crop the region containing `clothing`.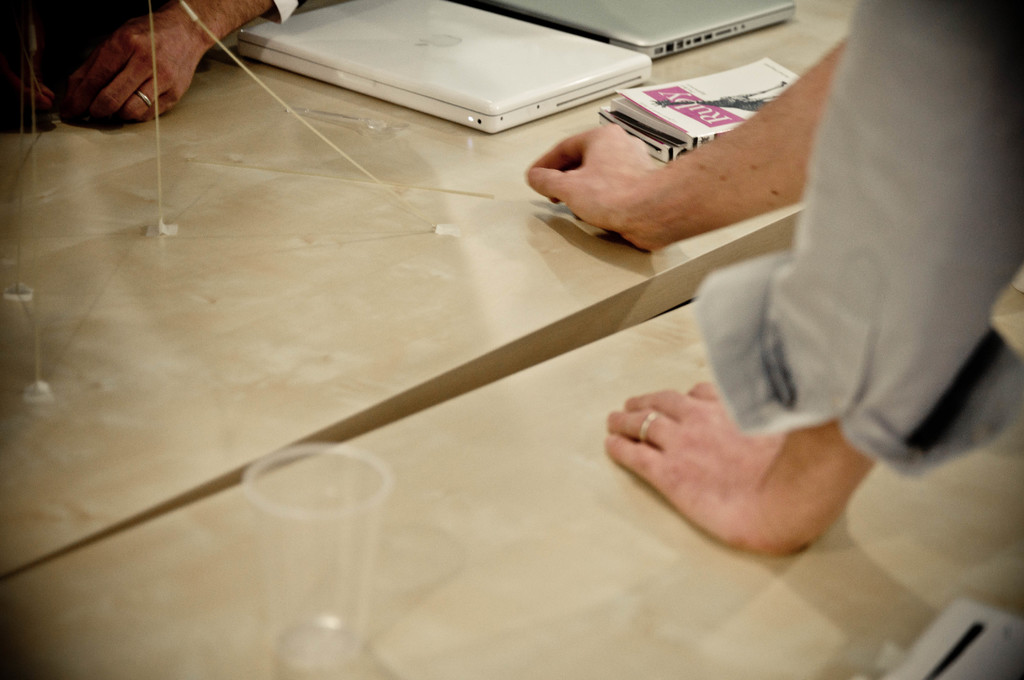
Crop region: box=[696, 0, 1023, 498].
